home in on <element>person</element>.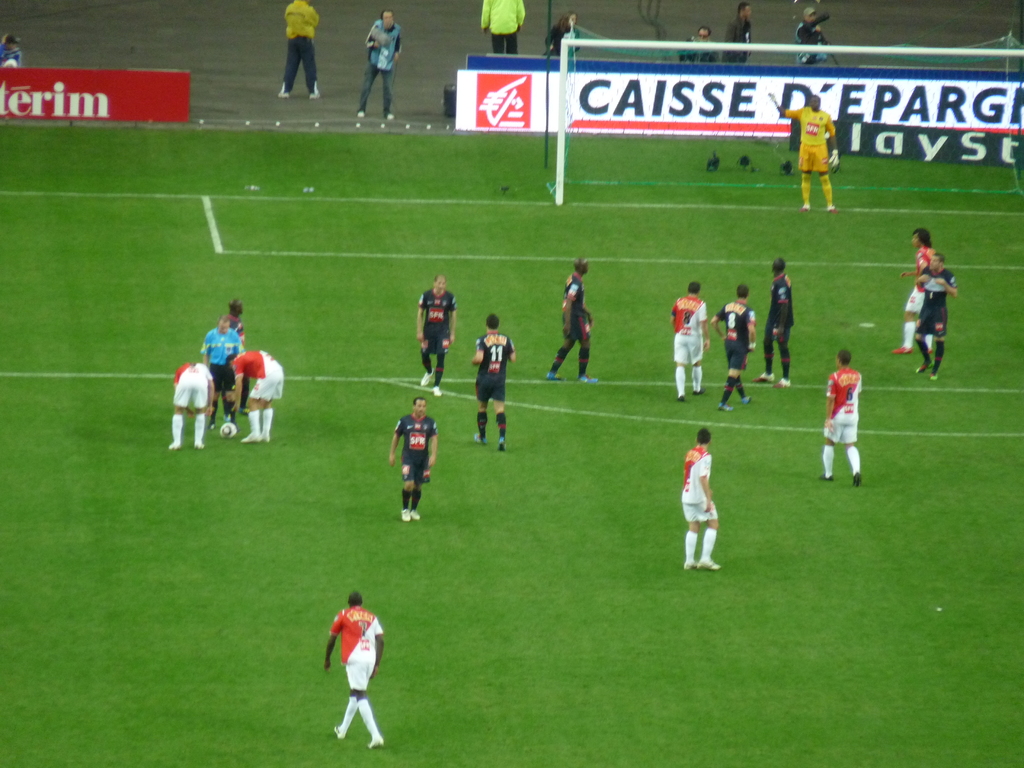
Homed in at detection(548, 257, 594, 387).
